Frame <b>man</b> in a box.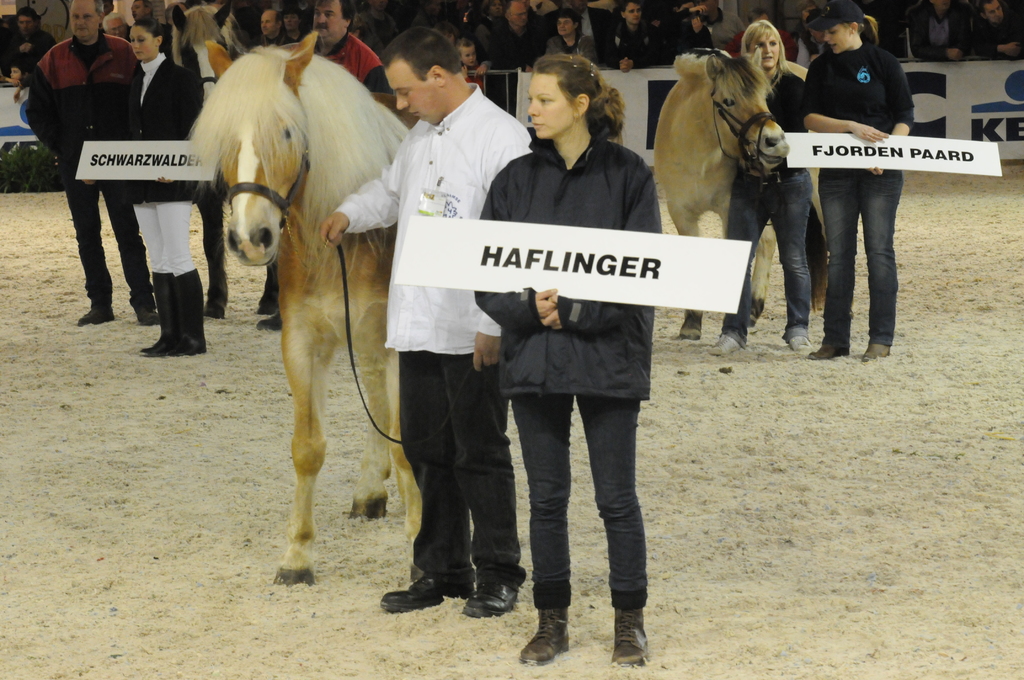
[x1=105, y1=14, x2=132, y2=48].
